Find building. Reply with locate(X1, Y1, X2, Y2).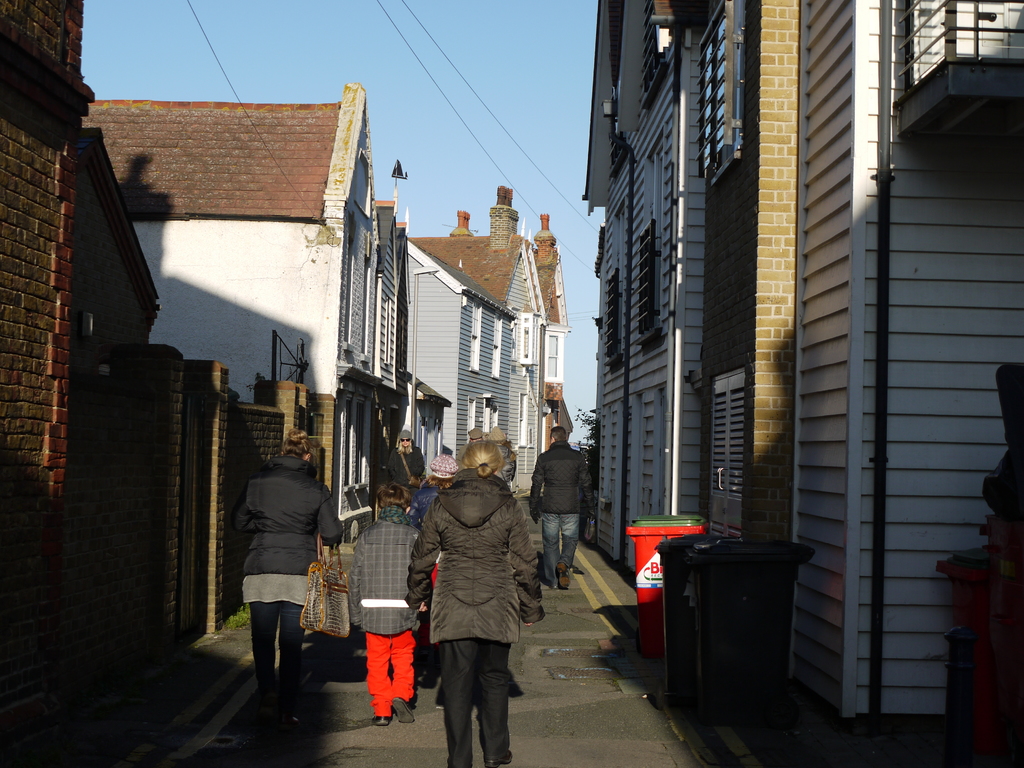
locate(696, 0, 801, 535).
